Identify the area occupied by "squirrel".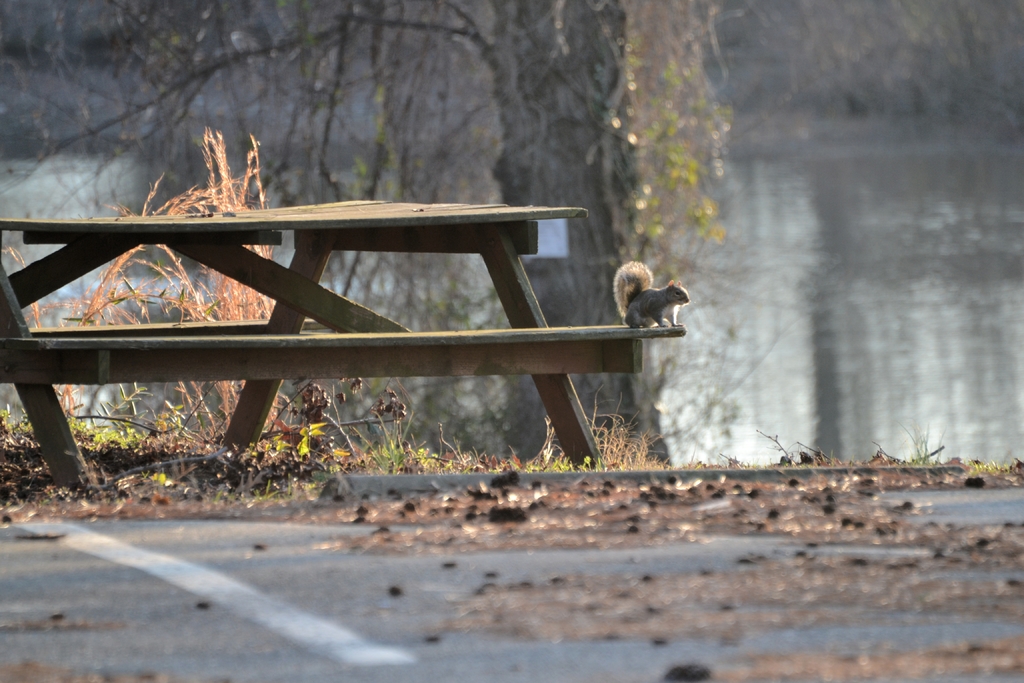
Area: bbox(614, 259, 694, 326).
